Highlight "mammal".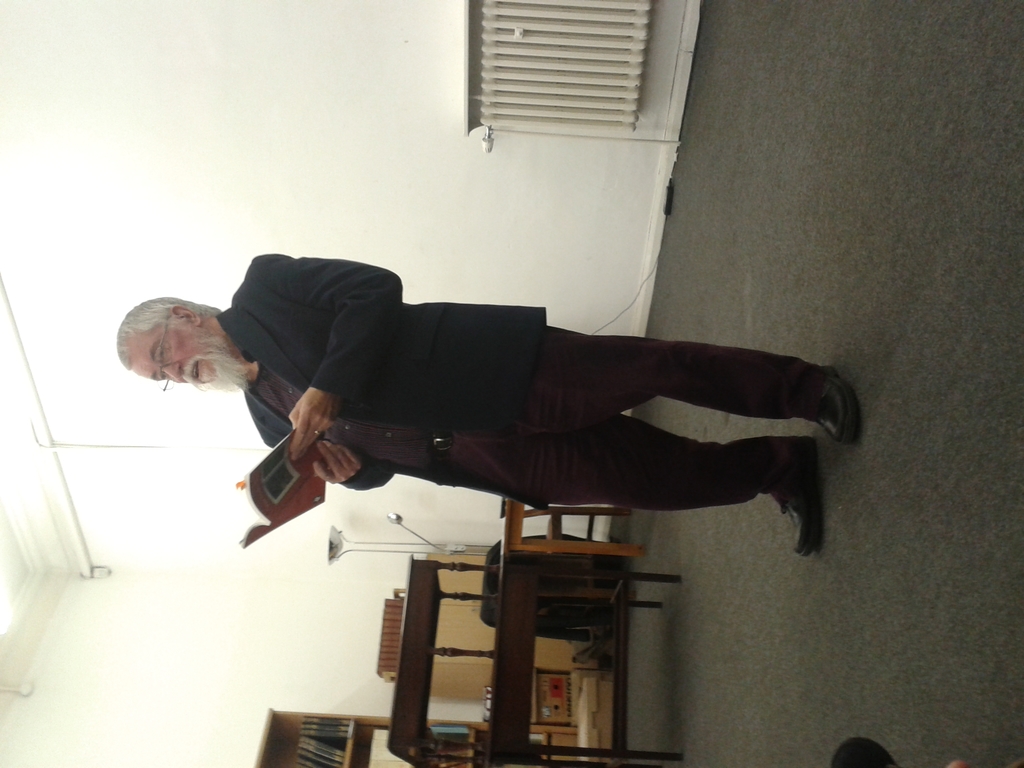
Highlighted region: l=822, t=737, r=1023, b=767.
